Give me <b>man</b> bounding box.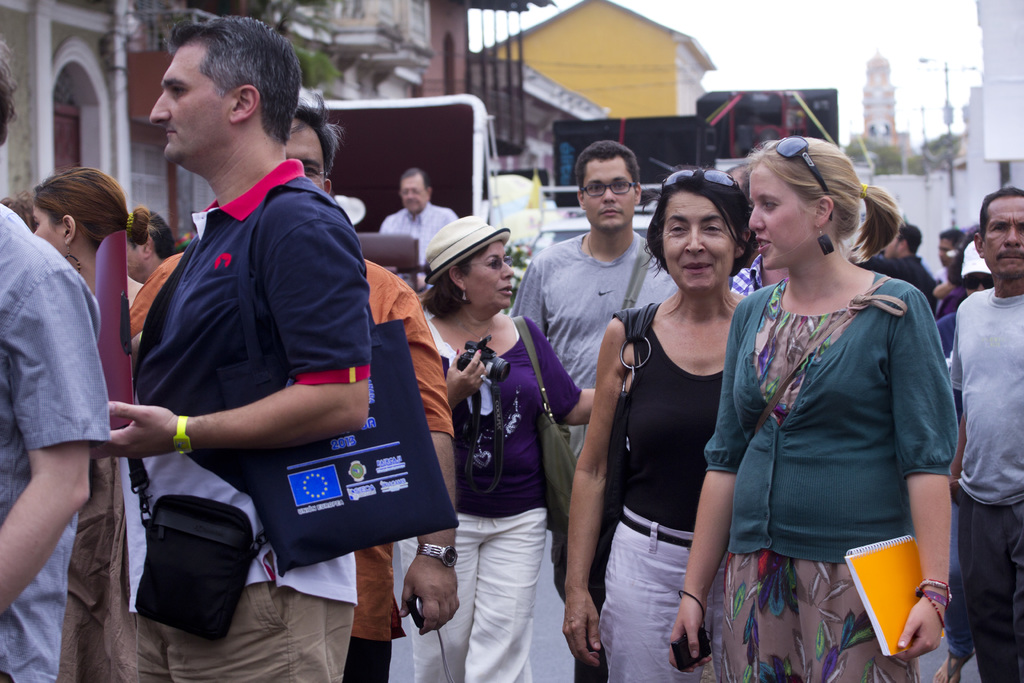
pyautogui.locateOnScreen(0, 37, 113, 682).
